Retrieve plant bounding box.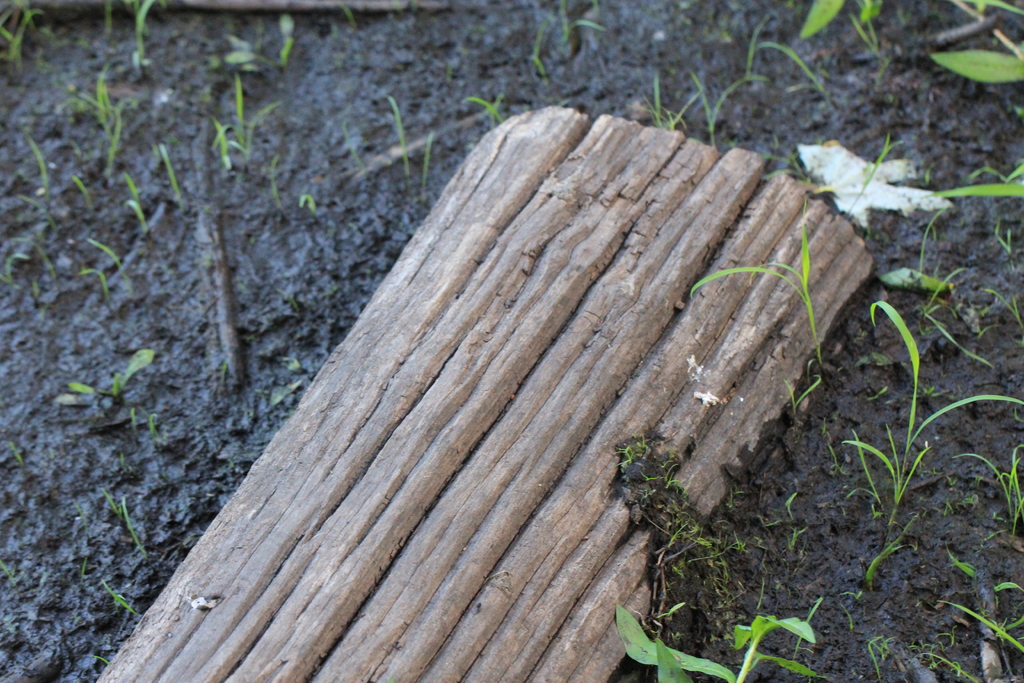
Bounding box: [86, 101, 130, 158].
